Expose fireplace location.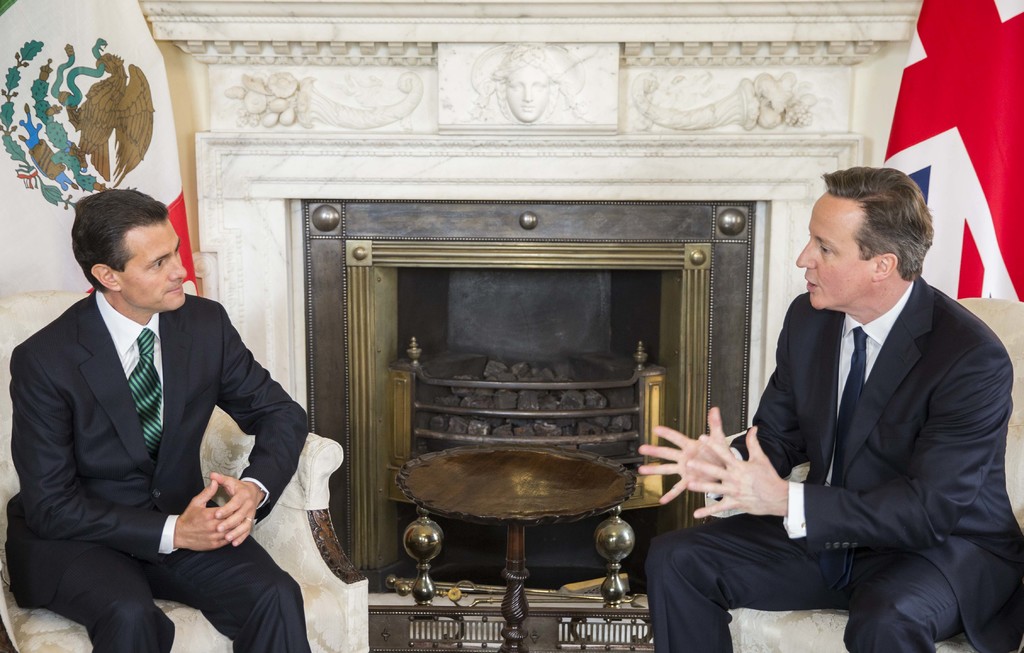
Exposed at bbox(304, 201, 757, 594).
